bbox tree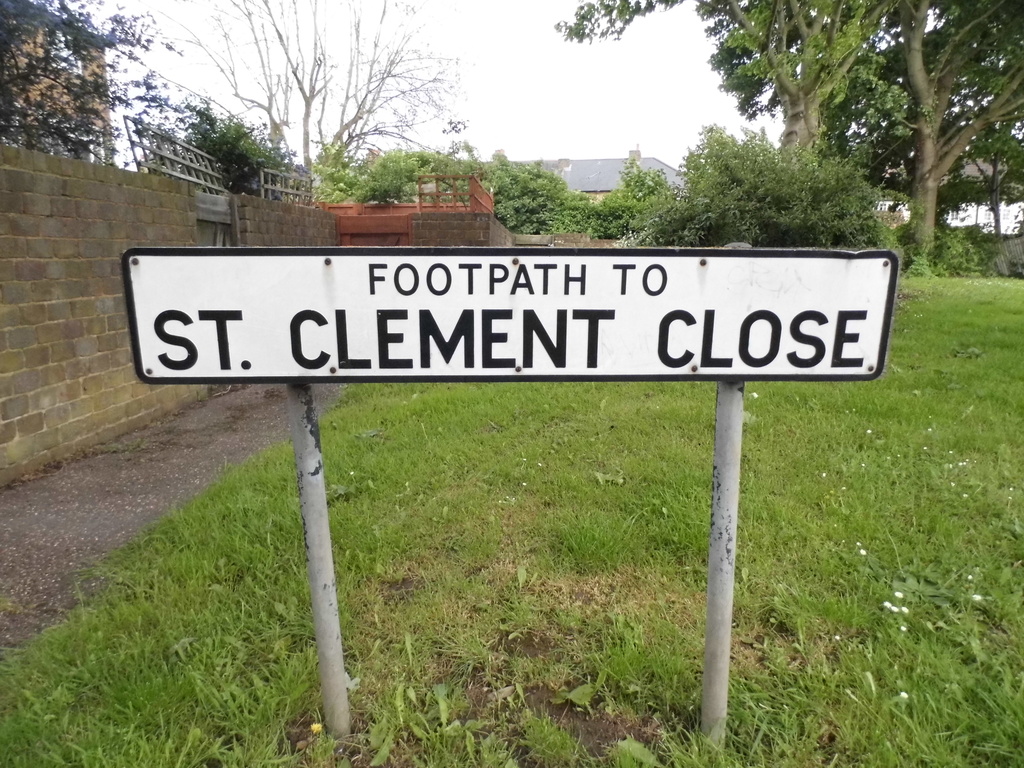
[x1=198, y1=90, x2=305, y2=177]
